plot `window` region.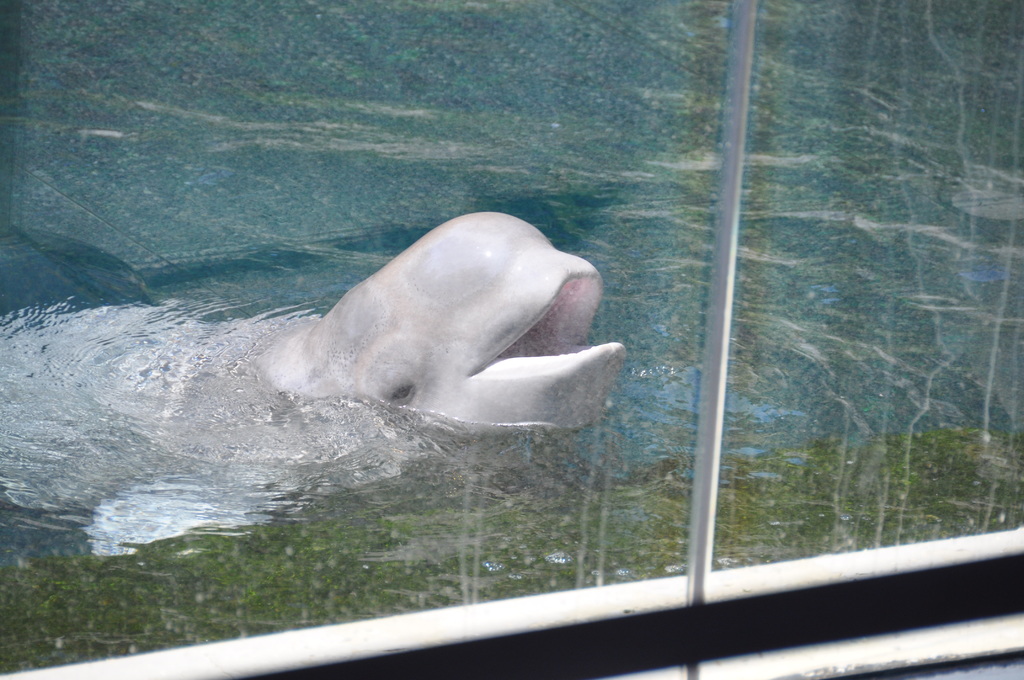
Plotted at (0, 0, 1023, 677).
